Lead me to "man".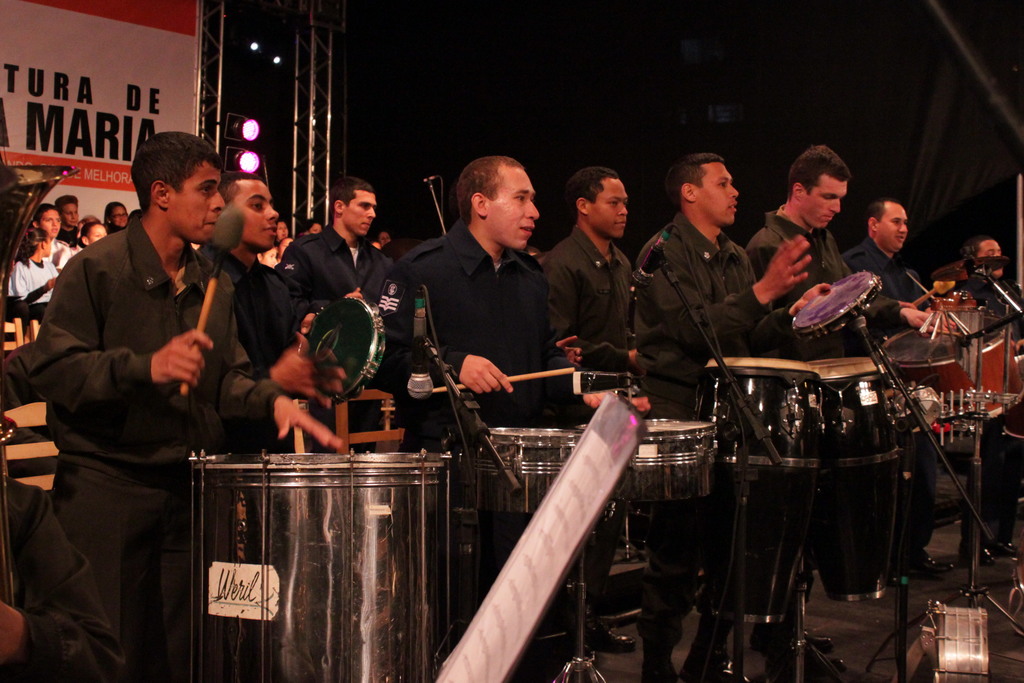
Lead to BBox(844, 195, 939, 329).
